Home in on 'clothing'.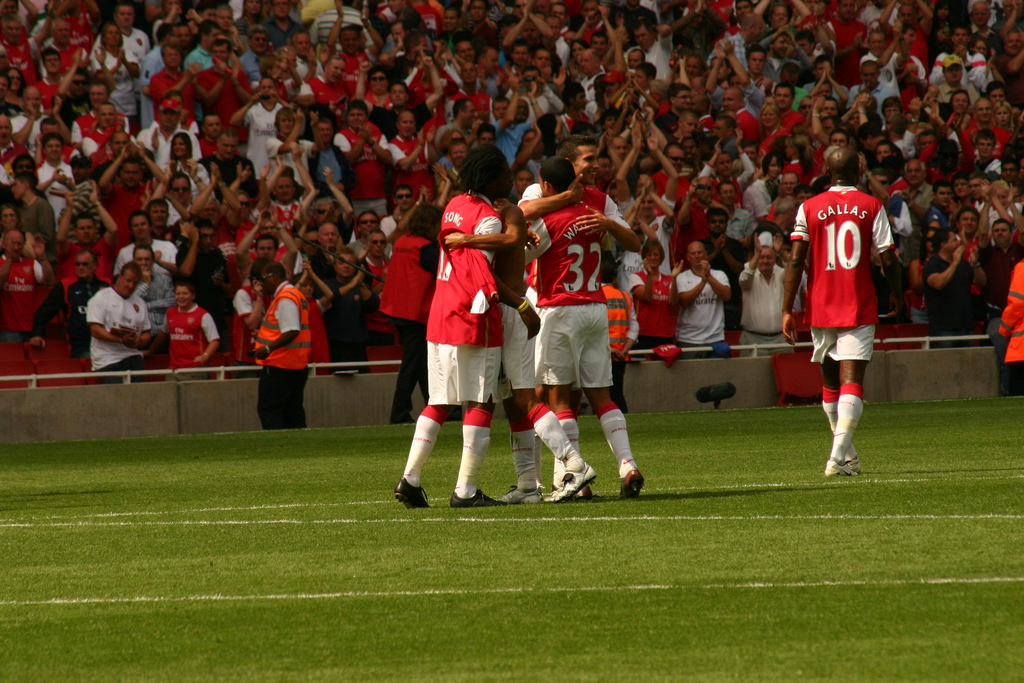
Homed in at BBox(74, 179, 101, 227).
